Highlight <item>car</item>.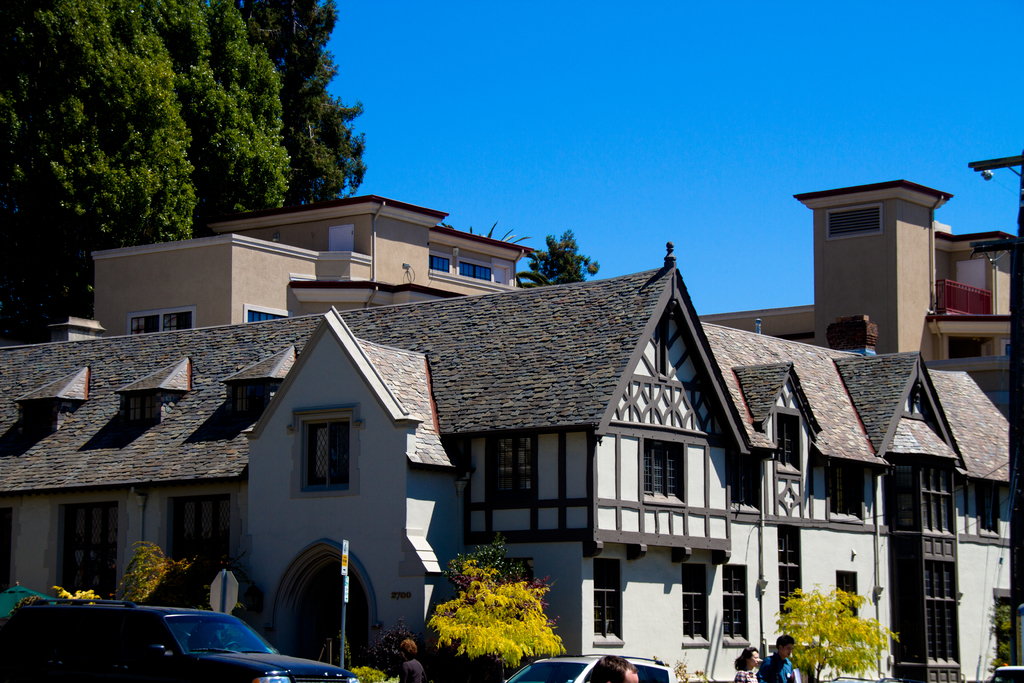
Highlighted region: Rect(500, 658, 678, 682).
